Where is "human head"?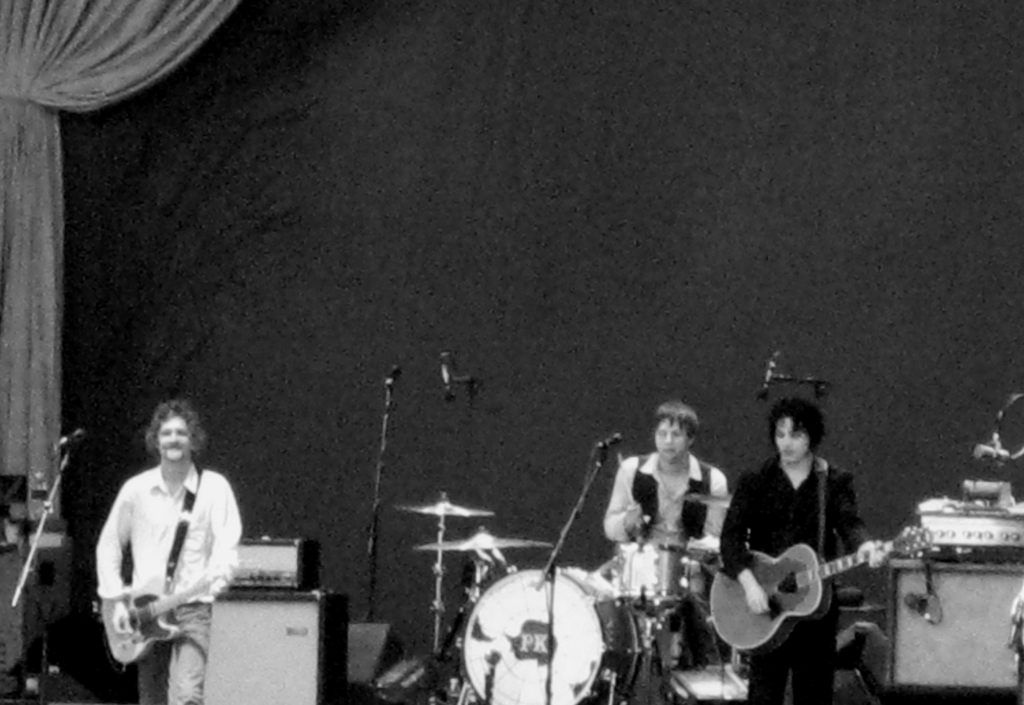
(x1=769, y1=406, x2=831, y2=467).
